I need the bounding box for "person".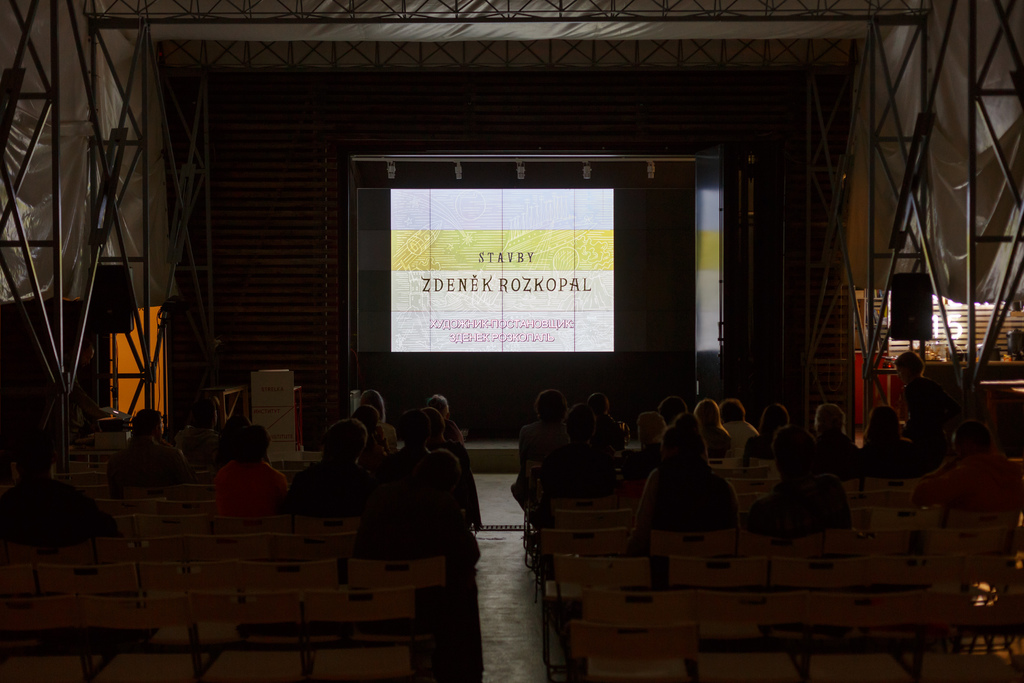
Here it is: <region>356, 400, 382, 457</region>.
